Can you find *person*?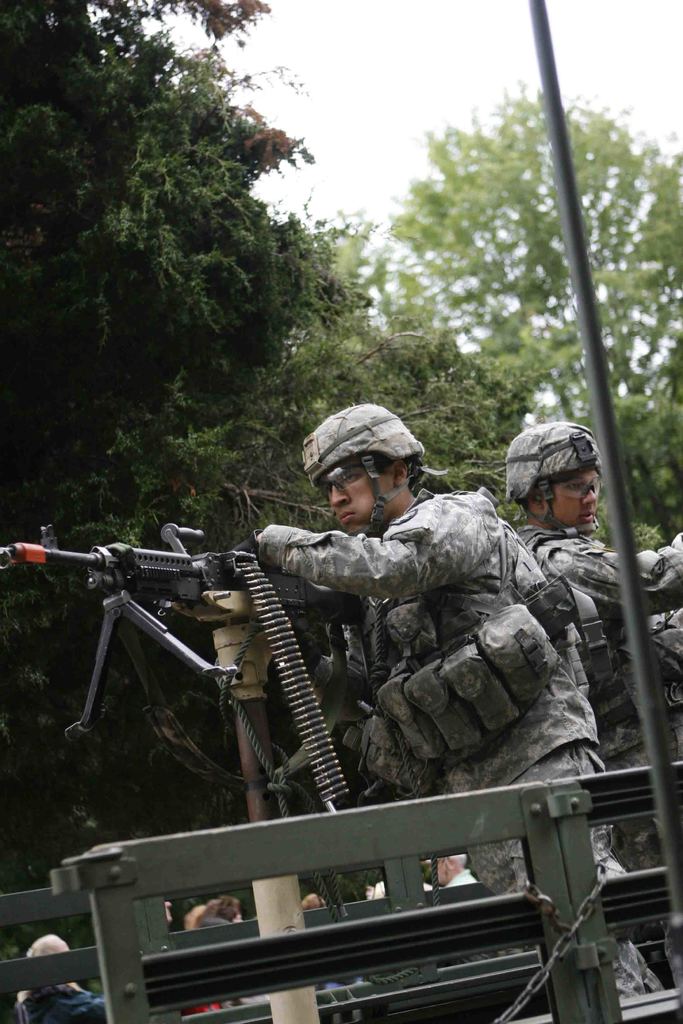
Yes, bounding box: left=192, top=886, right=248, bottom=920.
